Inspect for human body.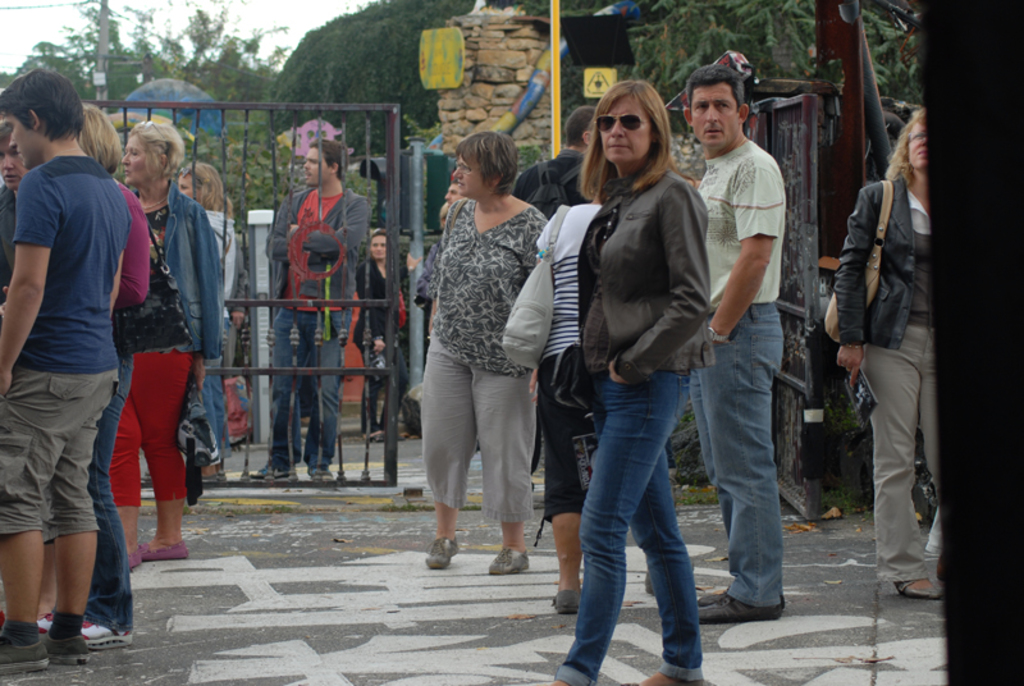
Inspection: [838, 108, 938, 602].
